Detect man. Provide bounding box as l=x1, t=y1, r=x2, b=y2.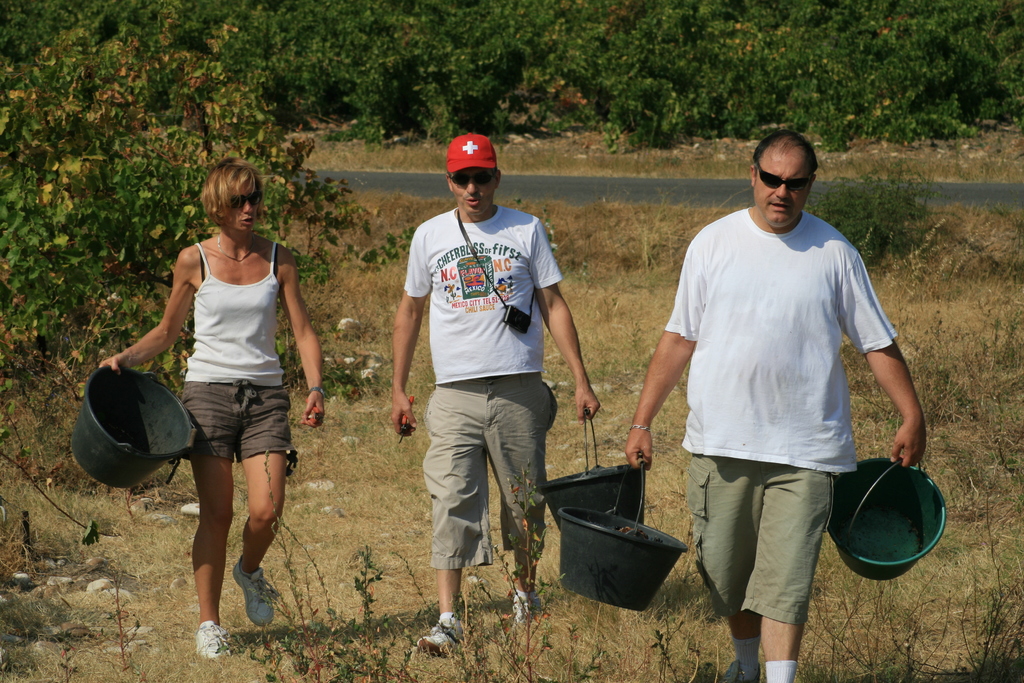
l=390, t=134, r=596, b=653.
